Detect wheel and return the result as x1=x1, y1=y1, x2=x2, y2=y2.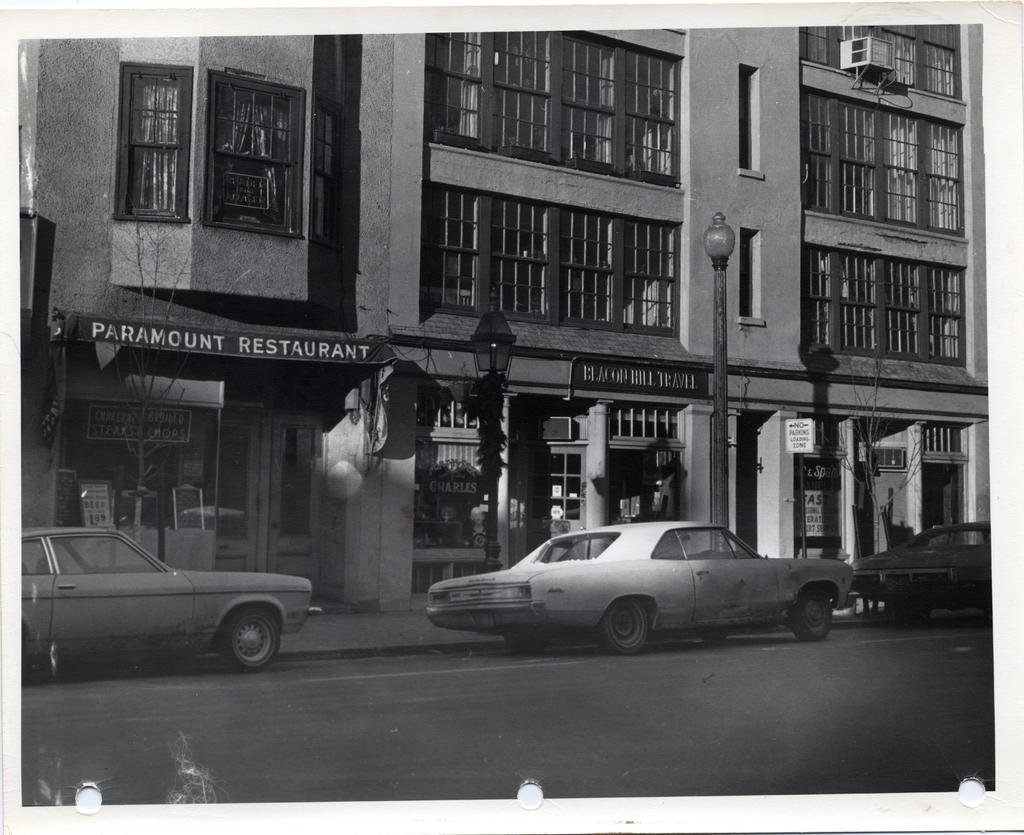
x1=220, y1=605, x2=281, y2=674.
